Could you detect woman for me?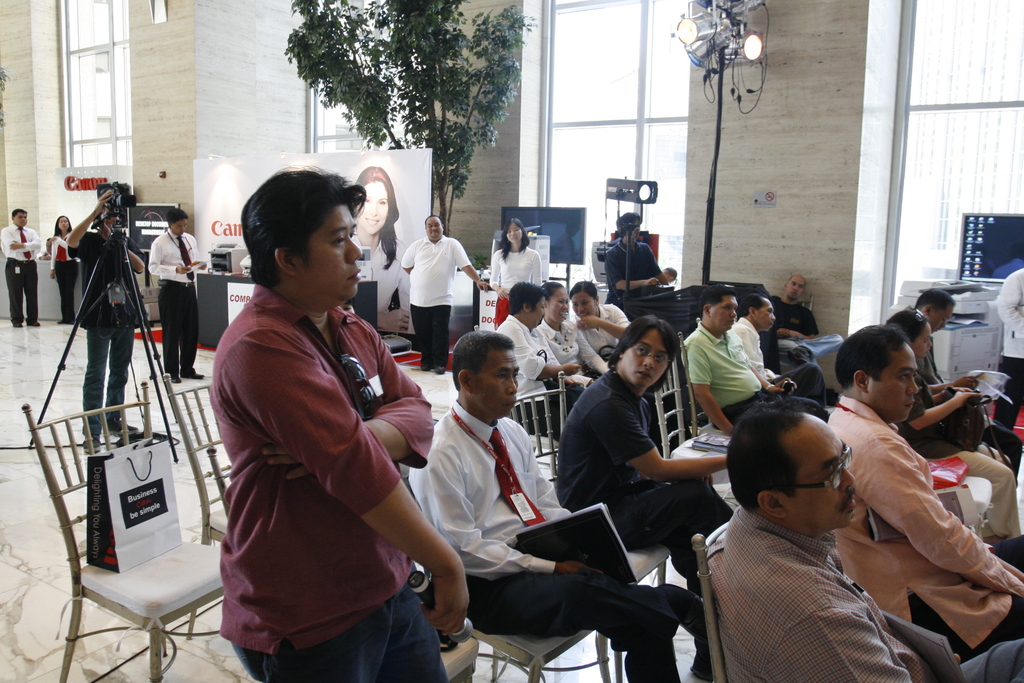
Detection result: (left=40, top=211, right=84, bottom=329).
